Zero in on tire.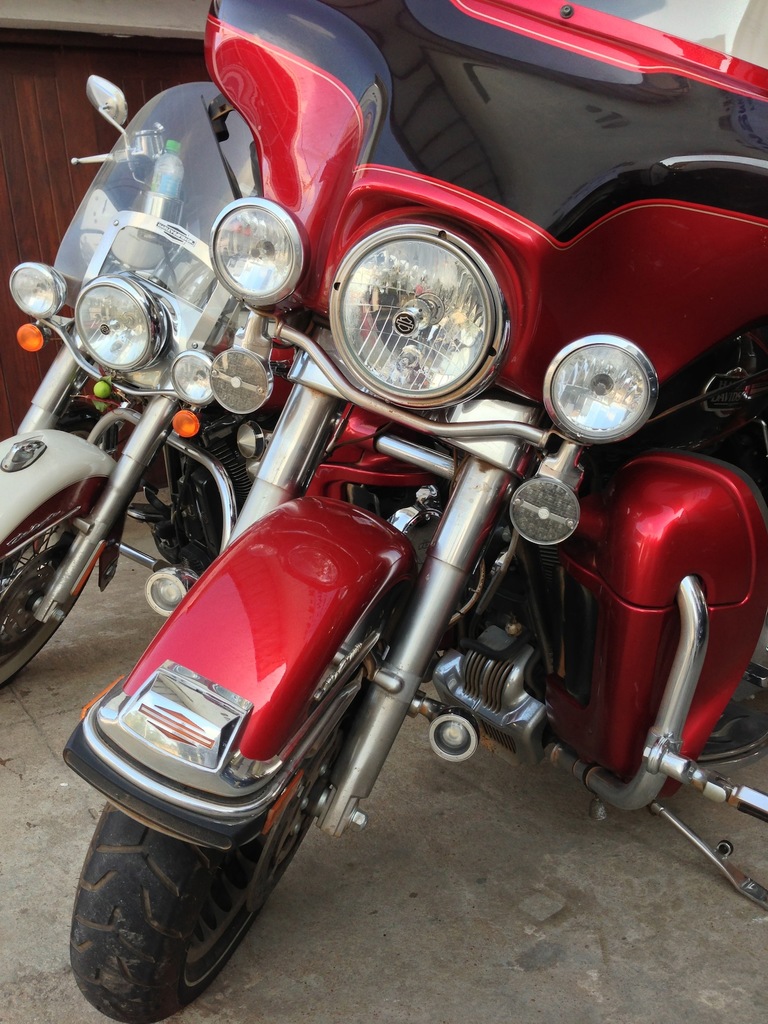
Zeroed in: bbox=[57, 797, 282, 1015].
